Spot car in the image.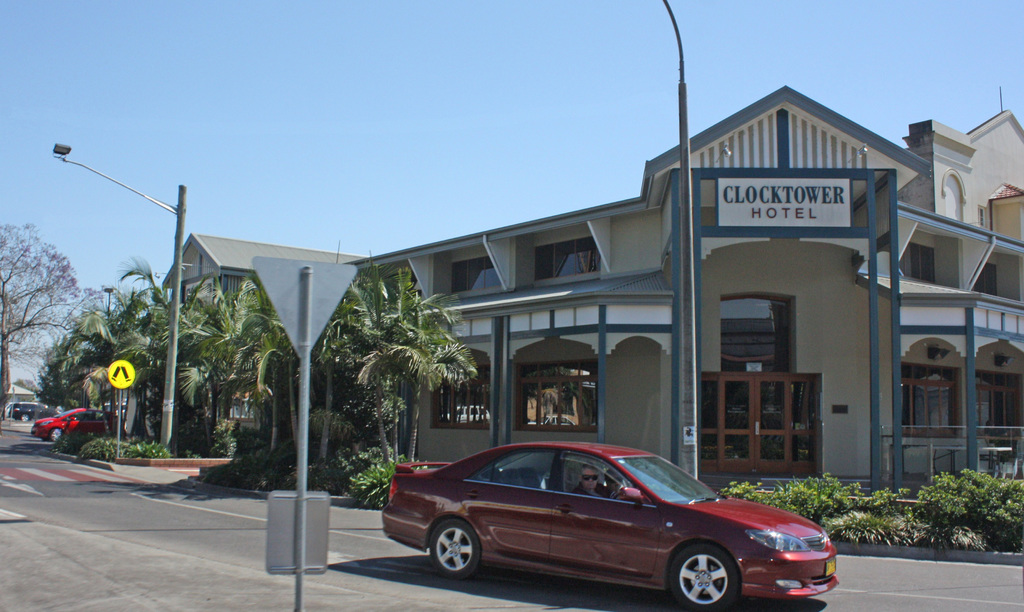
car found at [left=384, top=447, right=852, bottom=606].
